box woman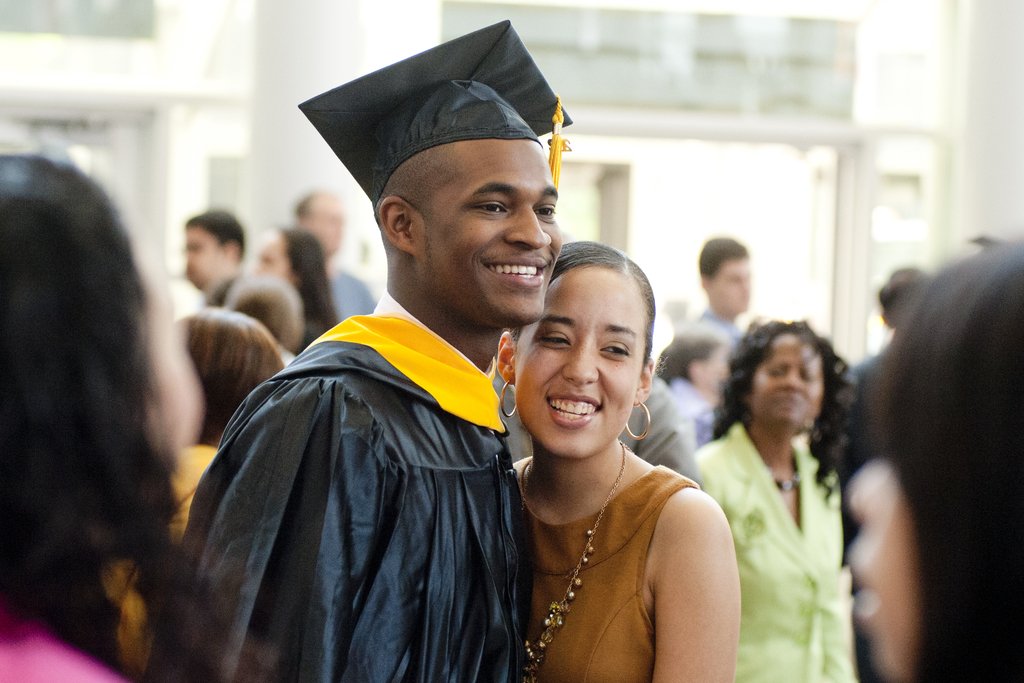
x1=696 y1=287 x2=883 y2=677
